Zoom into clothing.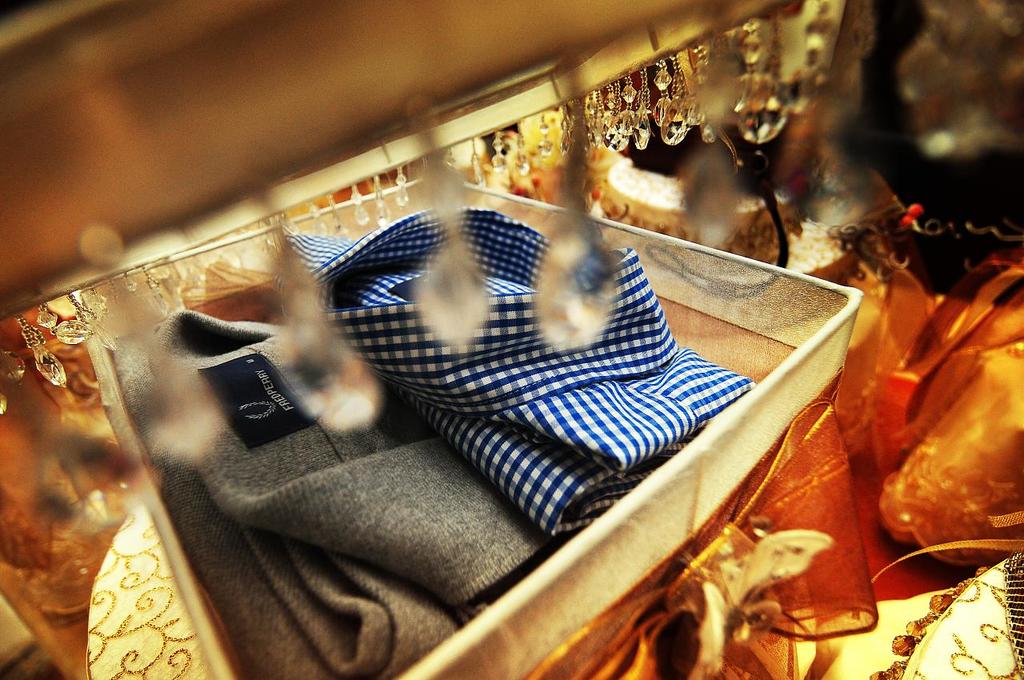
Zoom target: x1=82, y1=91, x2=880, y2=652.
